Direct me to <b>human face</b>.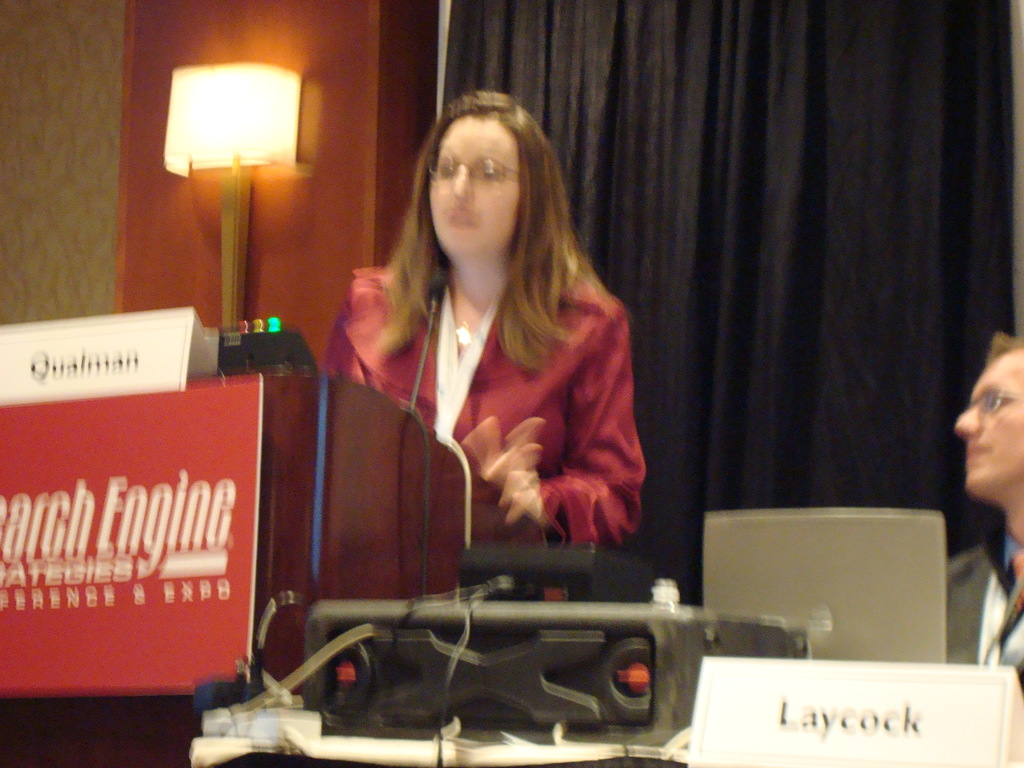
Direction: BBox(428, 111, 521, 265).
